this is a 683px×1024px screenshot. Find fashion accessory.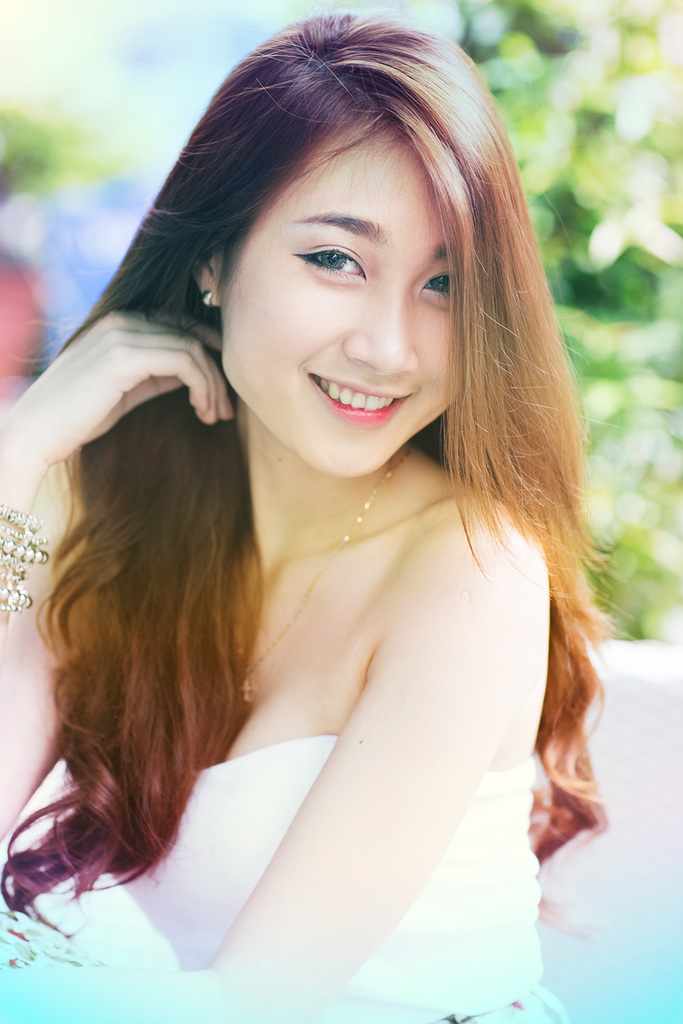
Bounding box: [x1=199, y1=289, x2=212, y2=308].
